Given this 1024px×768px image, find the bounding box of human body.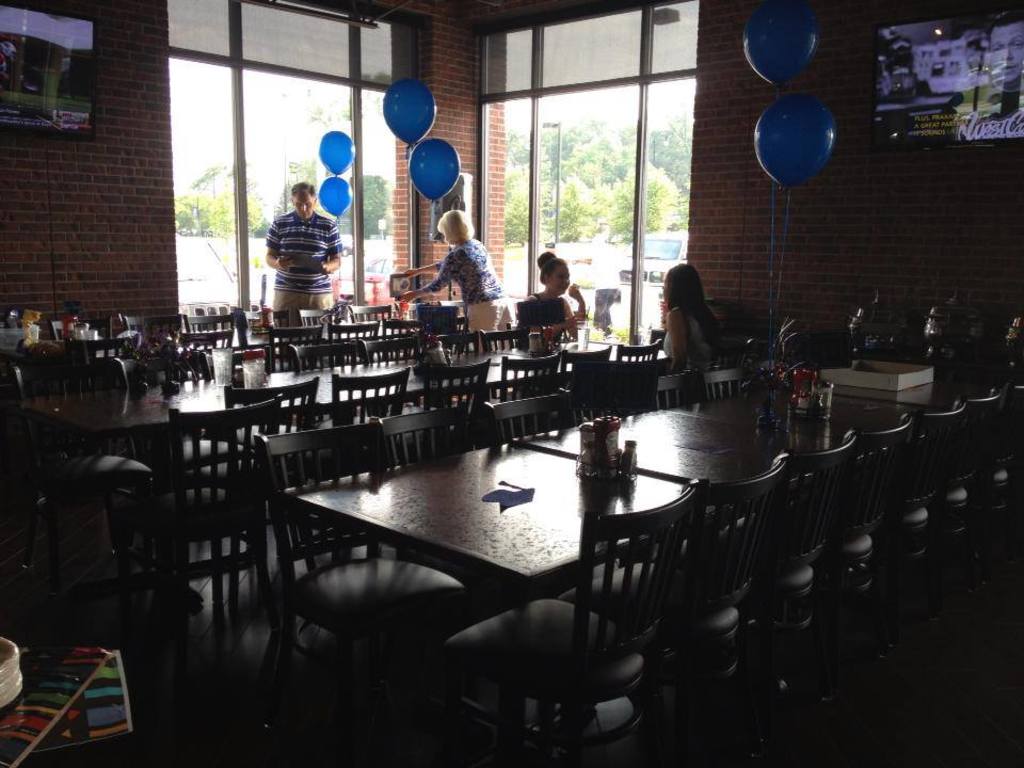
l=397, t=238, r=519, b=369.
